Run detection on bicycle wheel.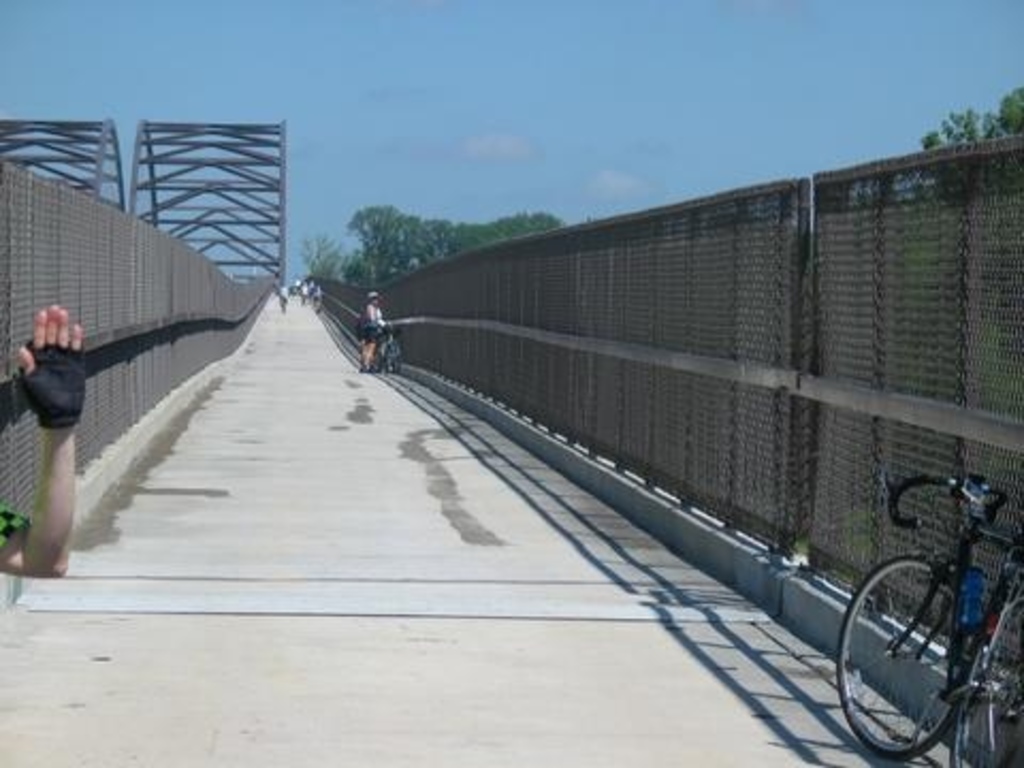
Result: left=832, top=555, right=973, bottom=762.
